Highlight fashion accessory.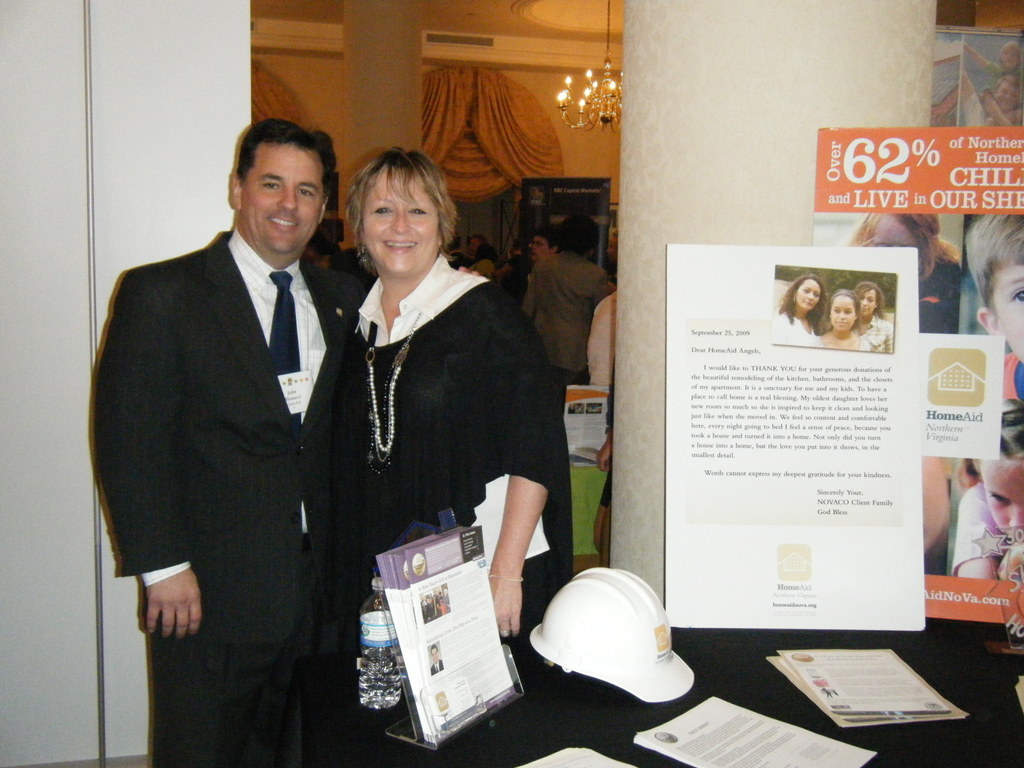
Highlighted region: region(529, 561, 698, 707).
